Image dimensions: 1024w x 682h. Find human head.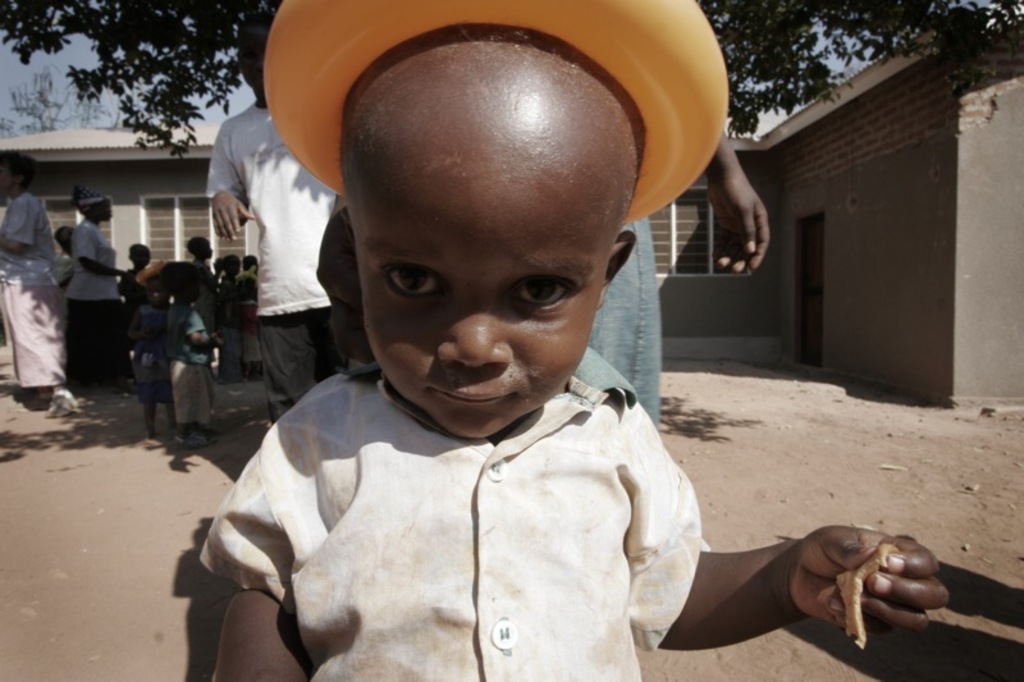
[left=225, top=253, right=241, bottom=275].
